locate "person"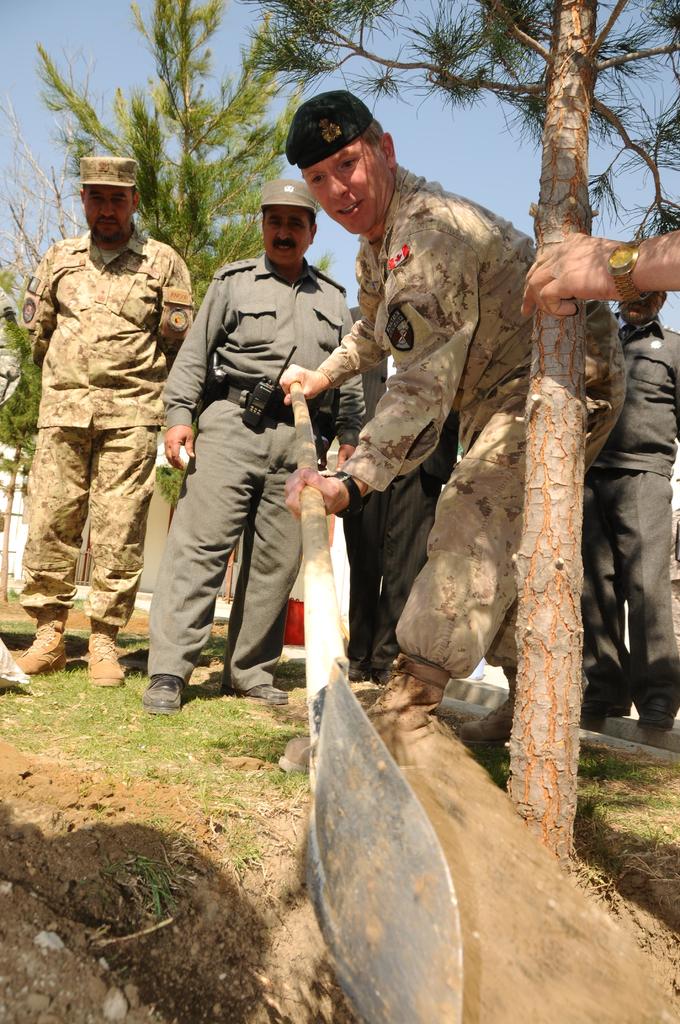
rect(140, 175, 364, 707)
